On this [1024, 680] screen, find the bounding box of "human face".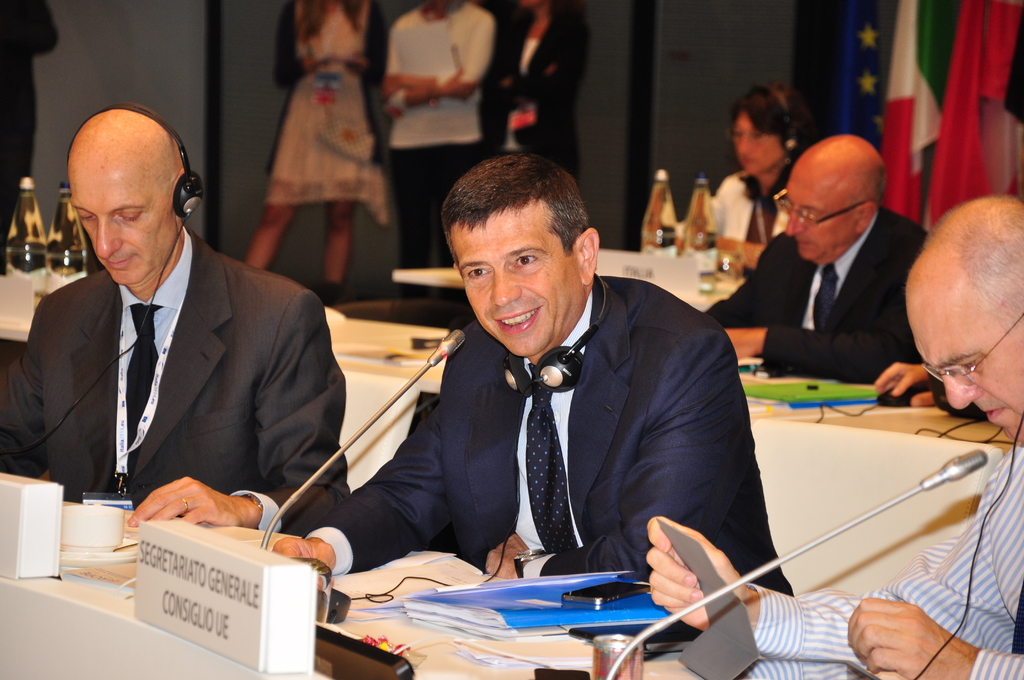
Bounding box: rect(733, 109, 785, 175).
